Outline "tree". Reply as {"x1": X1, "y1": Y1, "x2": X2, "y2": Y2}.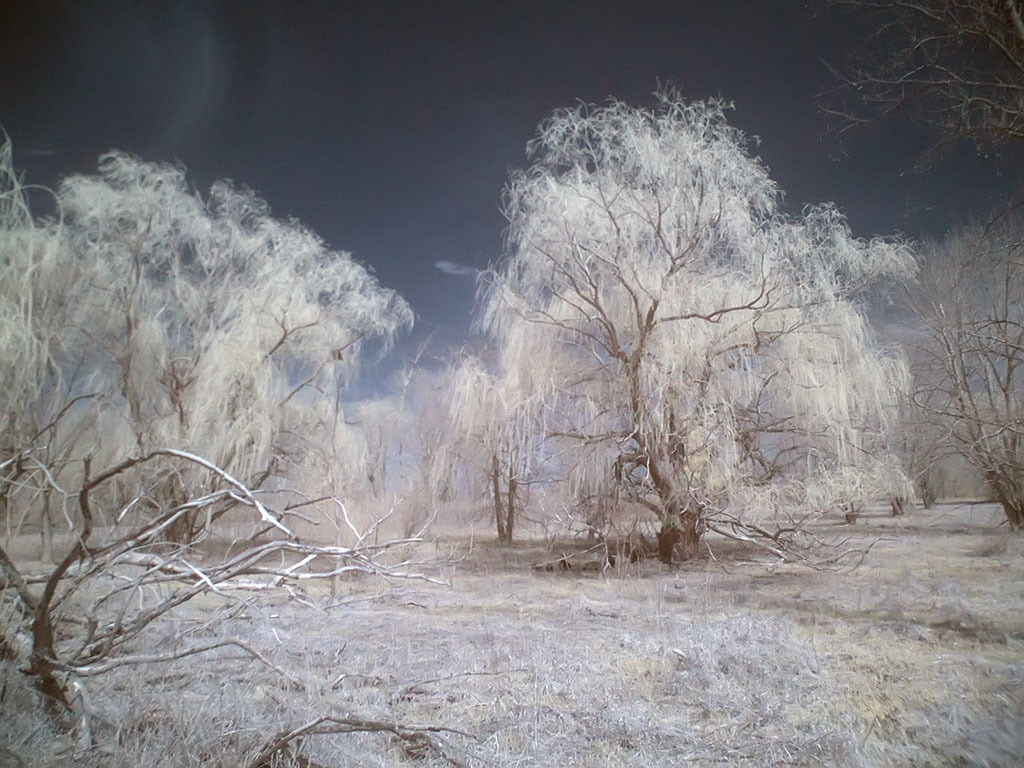
{"x1": 0, "y1": 150, "x2": 483, "y2": 762}.
